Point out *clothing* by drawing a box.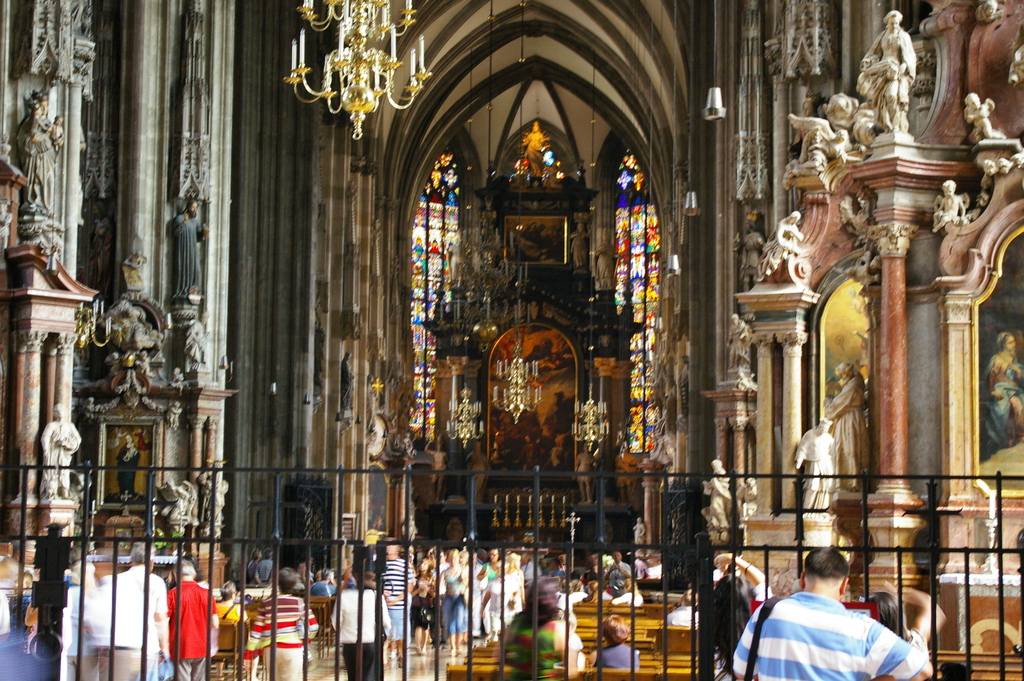
<region>739, 230, 763, 281</region>.
